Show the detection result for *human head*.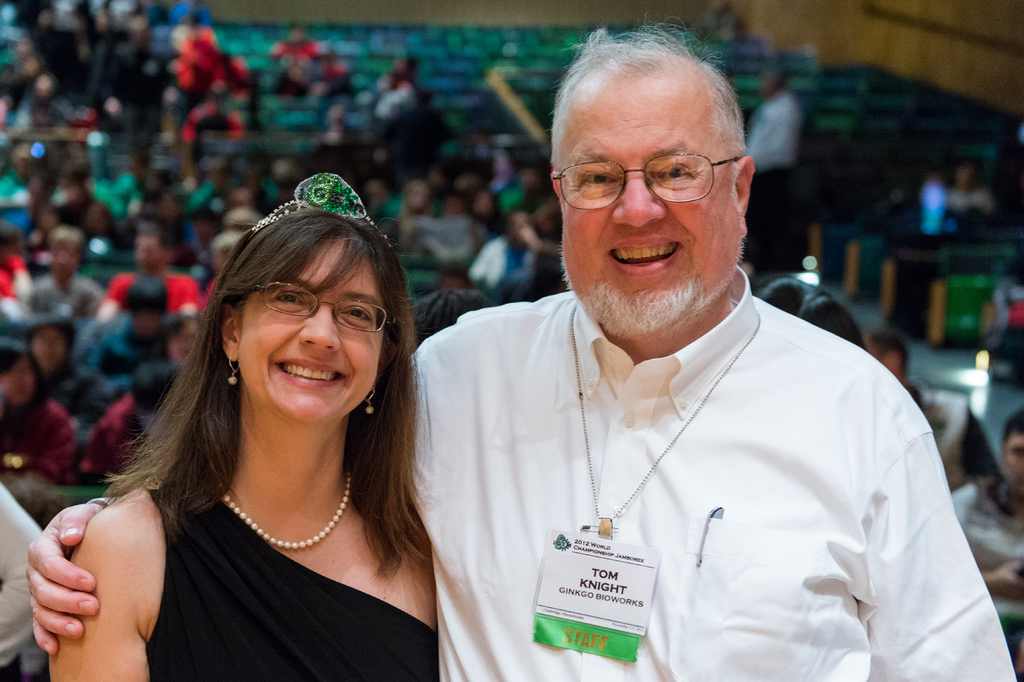
bbox=(120, 271, 168, 341).
